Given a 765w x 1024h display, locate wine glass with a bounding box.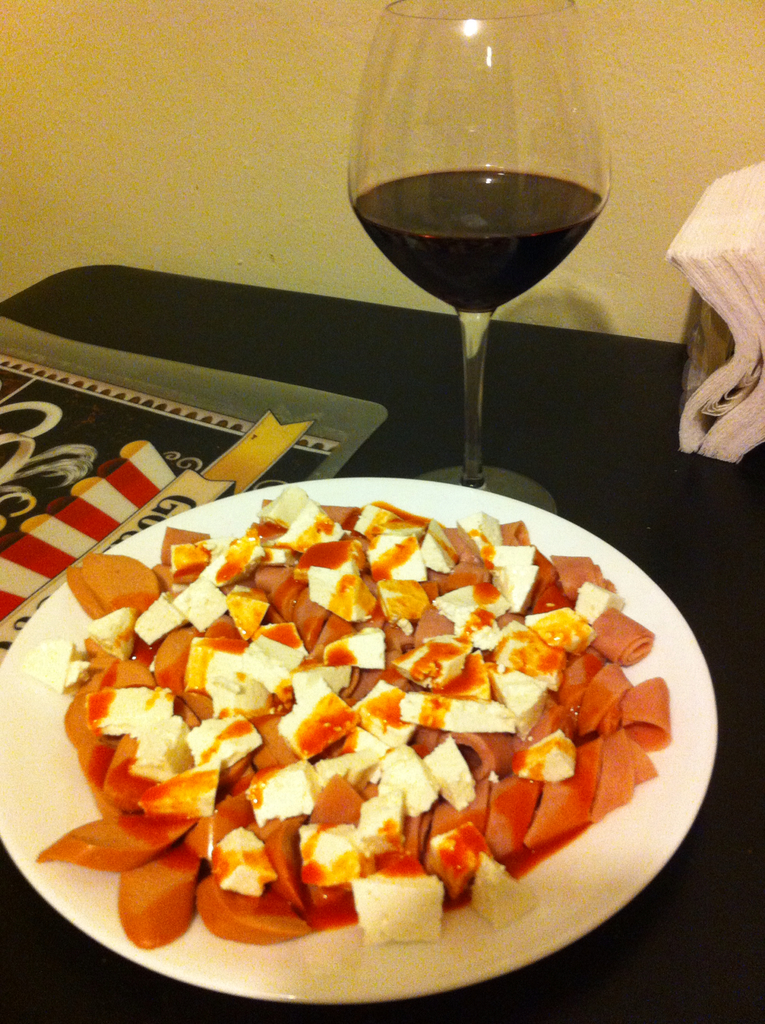
Located: (x1=342, y1=0, x2=608, y2=504).
